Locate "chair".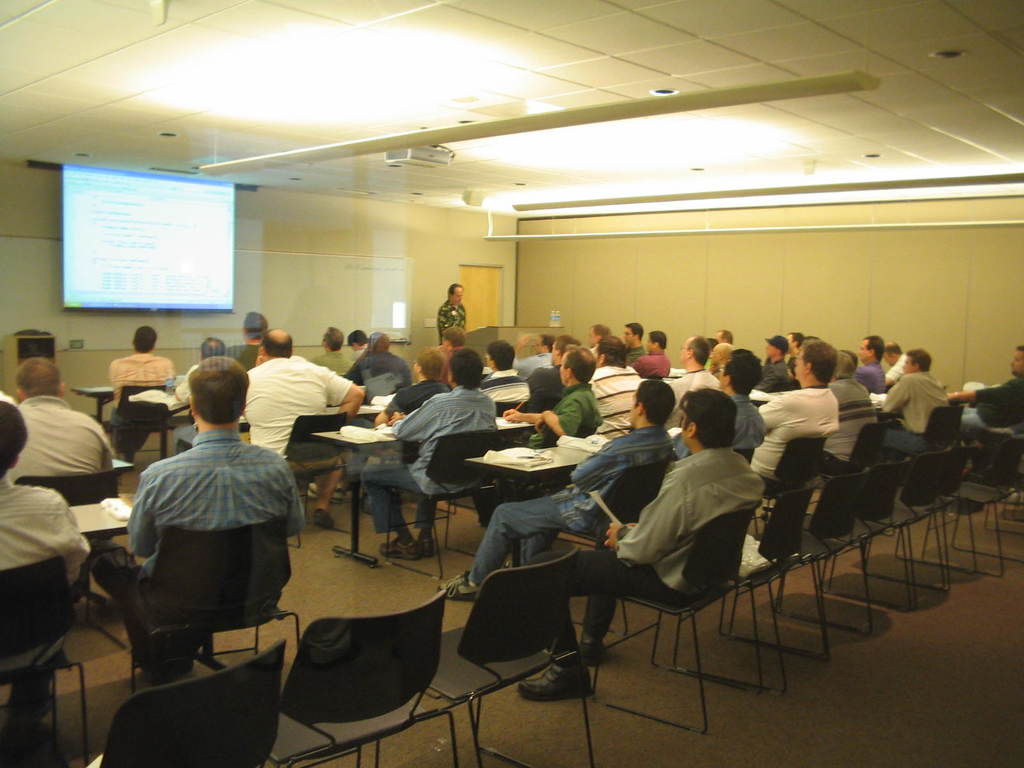
Bounding box: (916, 408, 962, 450).
